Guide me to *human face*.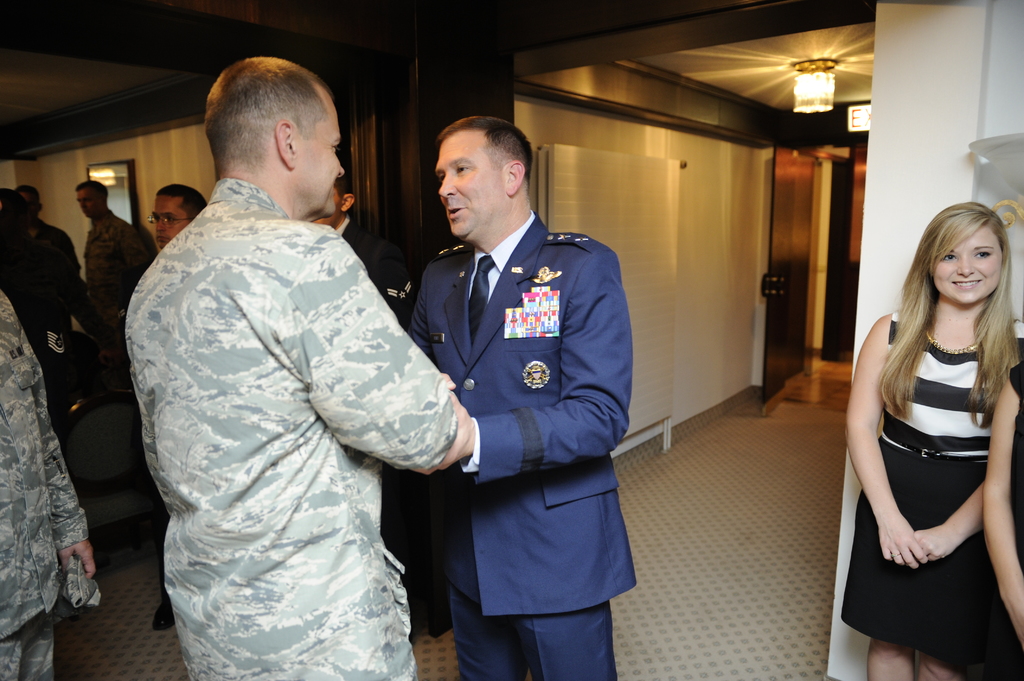
Guidance: bbox=[933, 227, 1002, 308].
